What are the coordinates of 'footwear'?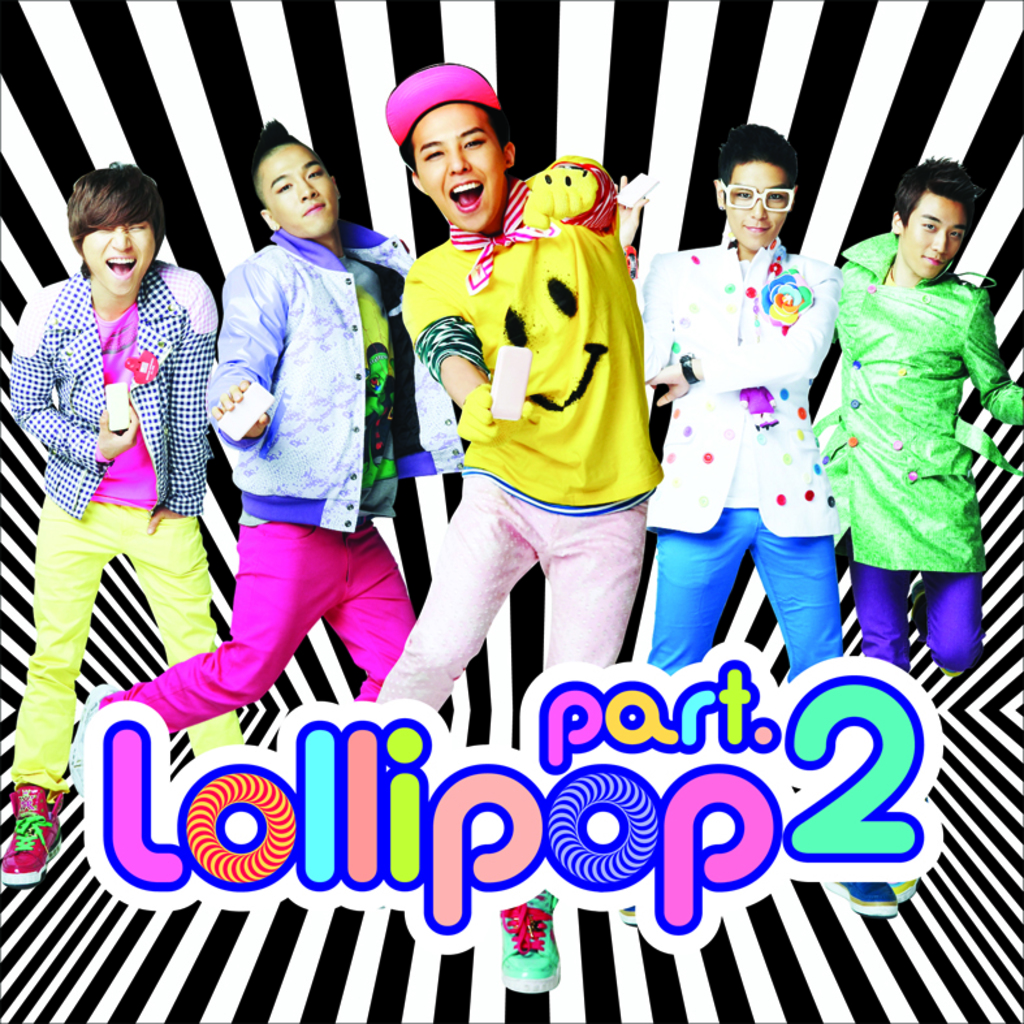
bbox(622, 906, 639, 928).
